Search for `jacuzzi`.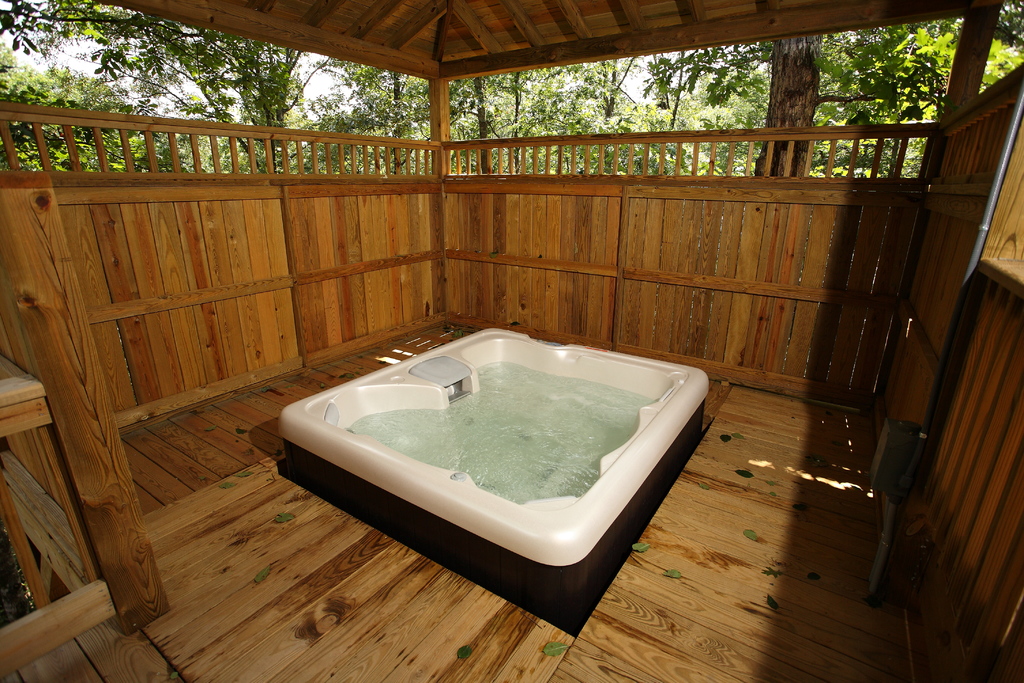
Found at left=284, top=325, right=711, bottom=620.
